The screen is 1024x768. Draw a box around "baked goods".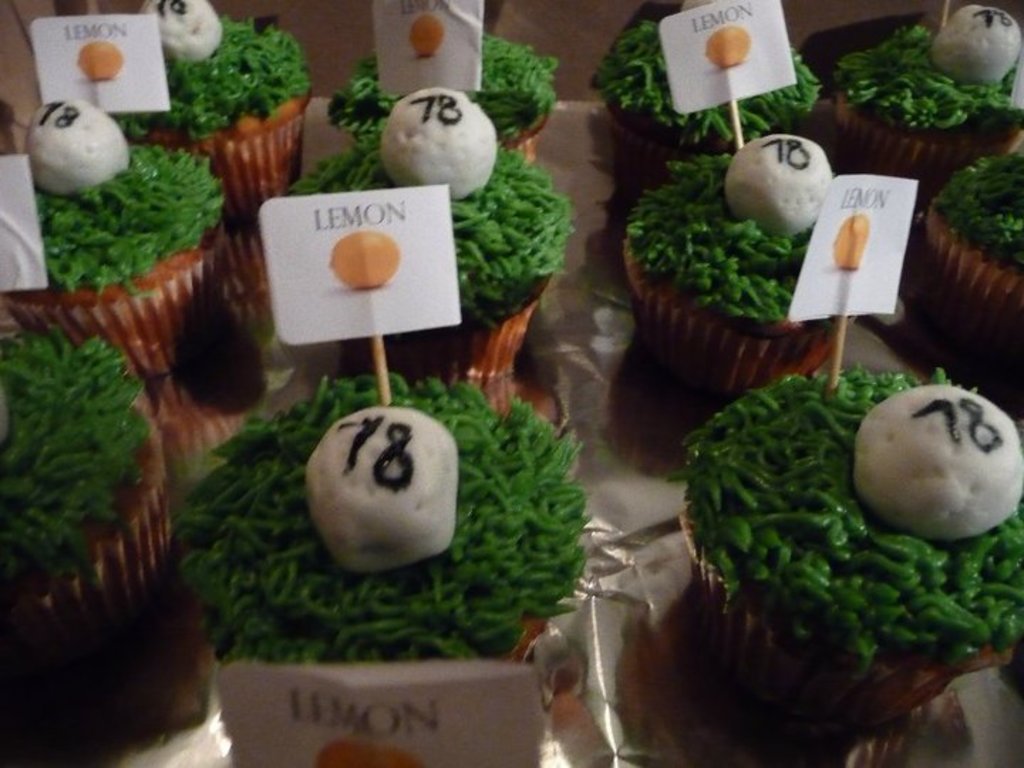
box(185, 370, 596, 663).
